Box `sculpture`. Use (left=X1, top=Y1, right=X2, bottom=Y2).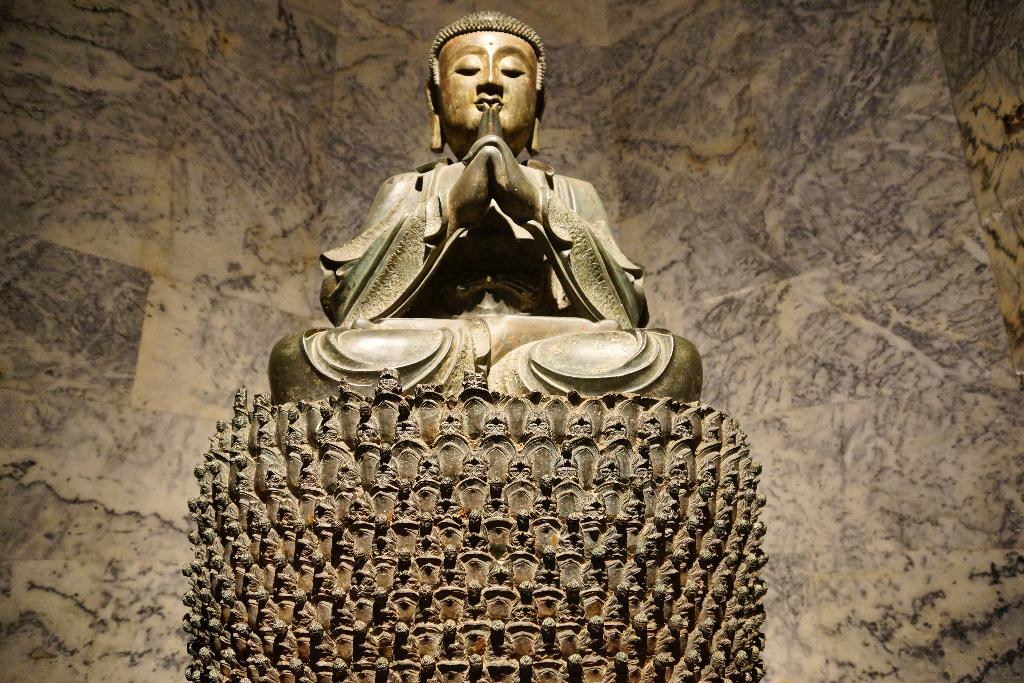
(left=580, top=557, right=611, bottom=599).
